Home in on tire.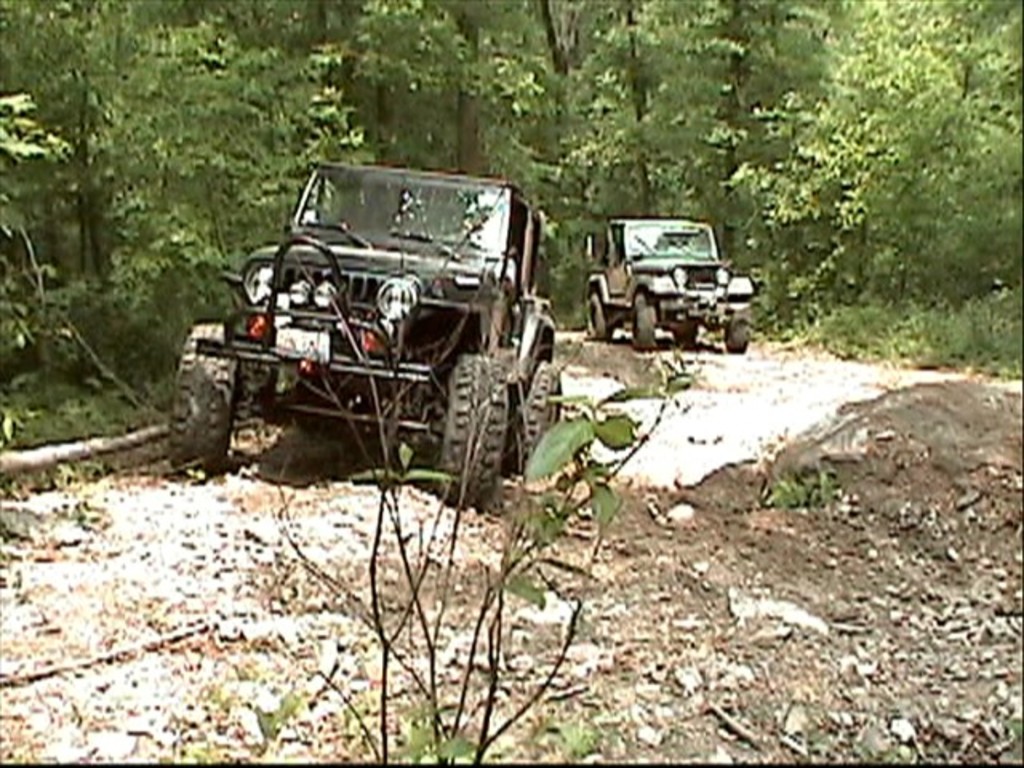
Homed in at 728,315,757,350.
